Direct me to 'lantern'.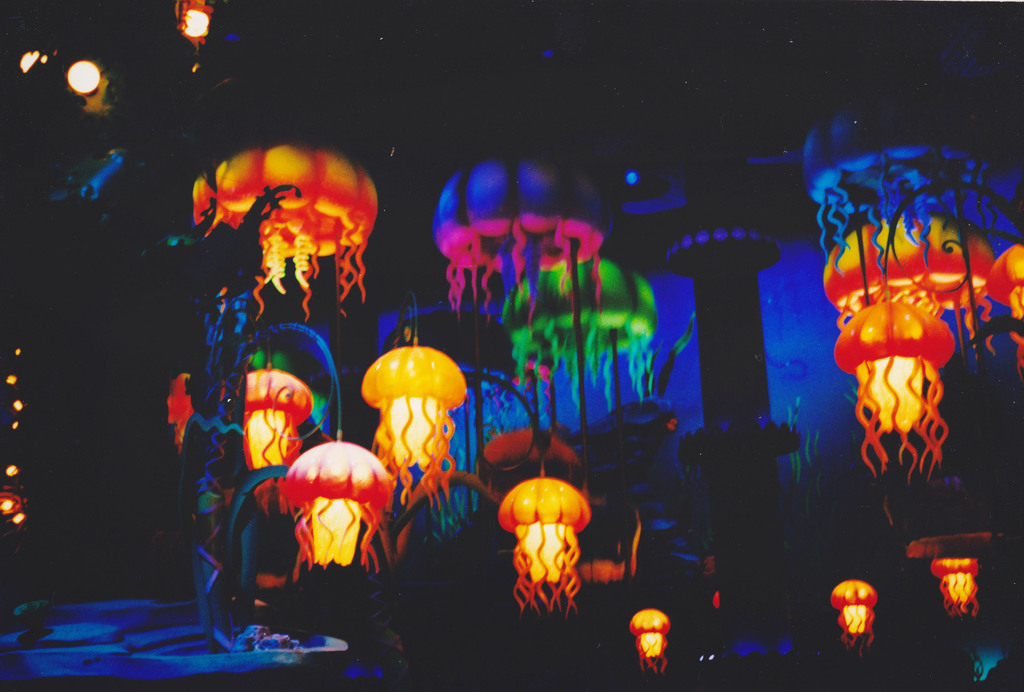
Direction: <region>499, 458, 602, 612</region>.
